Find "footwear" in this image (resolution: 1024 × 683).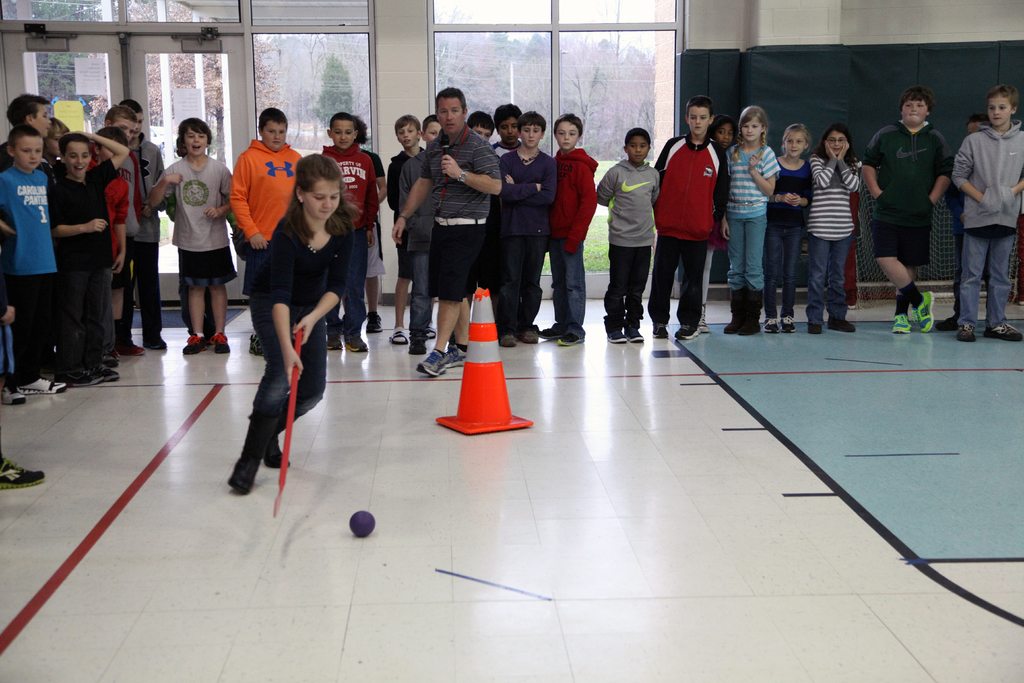
<box>810,324,822,336</box>.
